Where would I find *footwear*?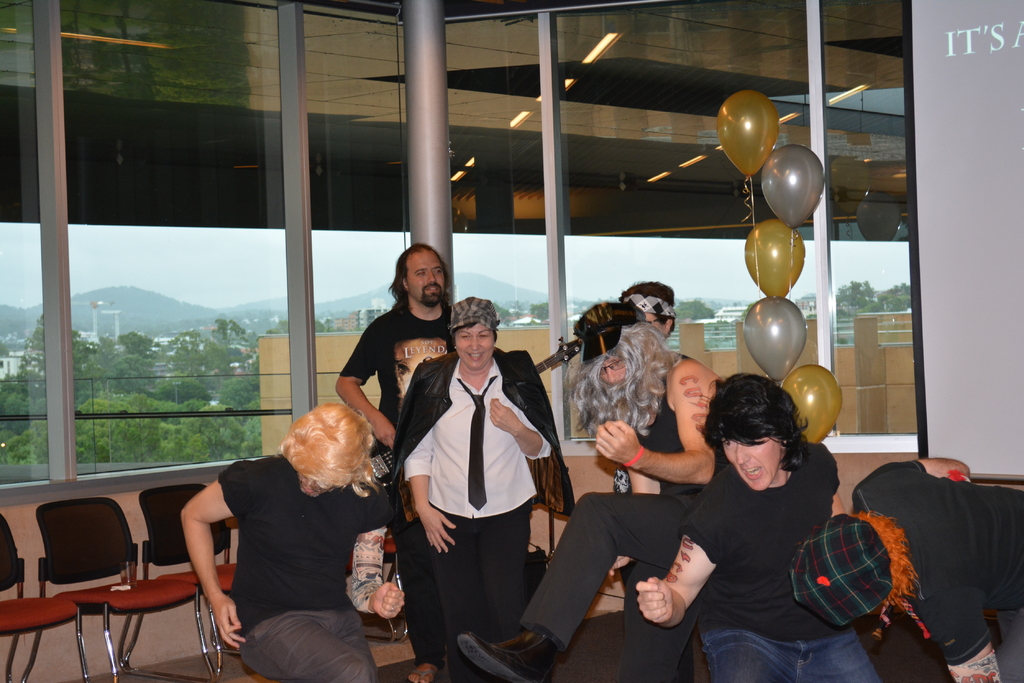
At bbox=(458, 625, 559, 681).
